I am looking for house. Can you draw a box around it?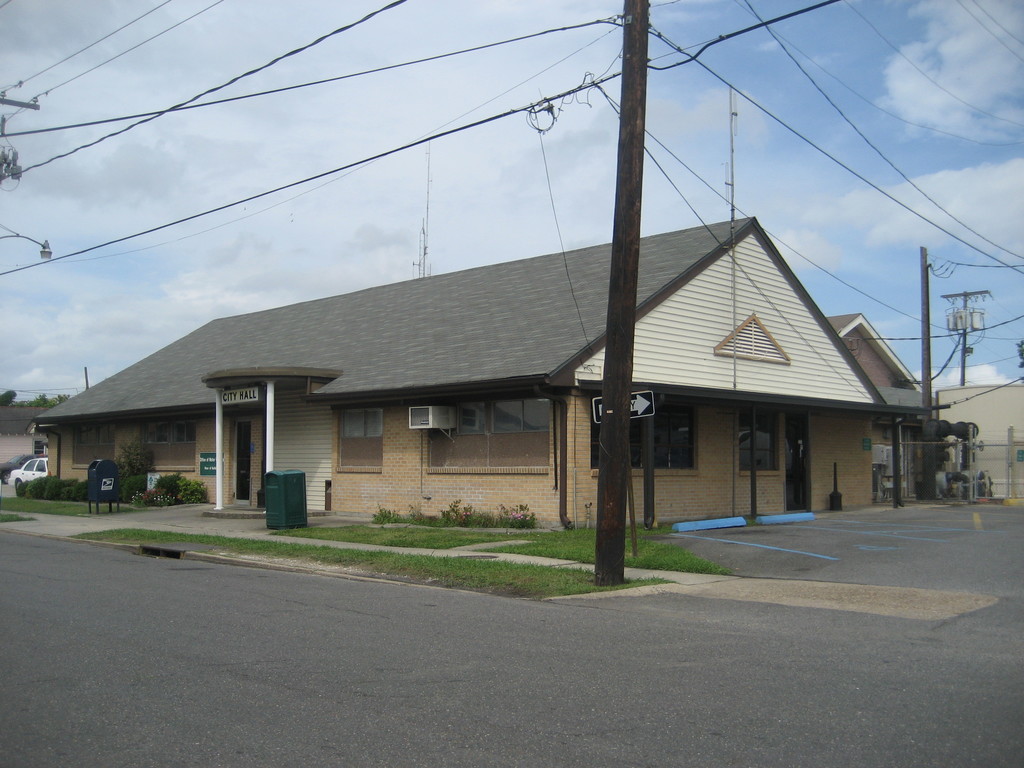
Sure, the bounding box is rect(934, 380, 1023, 511).
